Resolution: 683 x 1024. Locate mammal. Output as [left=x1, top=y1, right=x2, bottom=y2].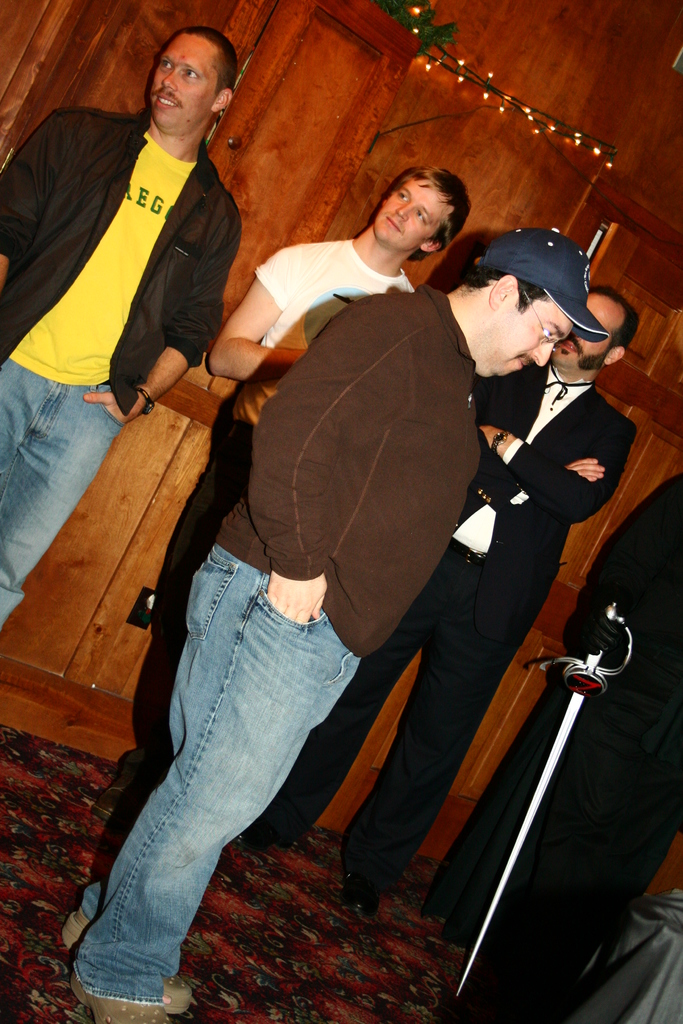
[left=230, top=286, right=643, bottom=918].
